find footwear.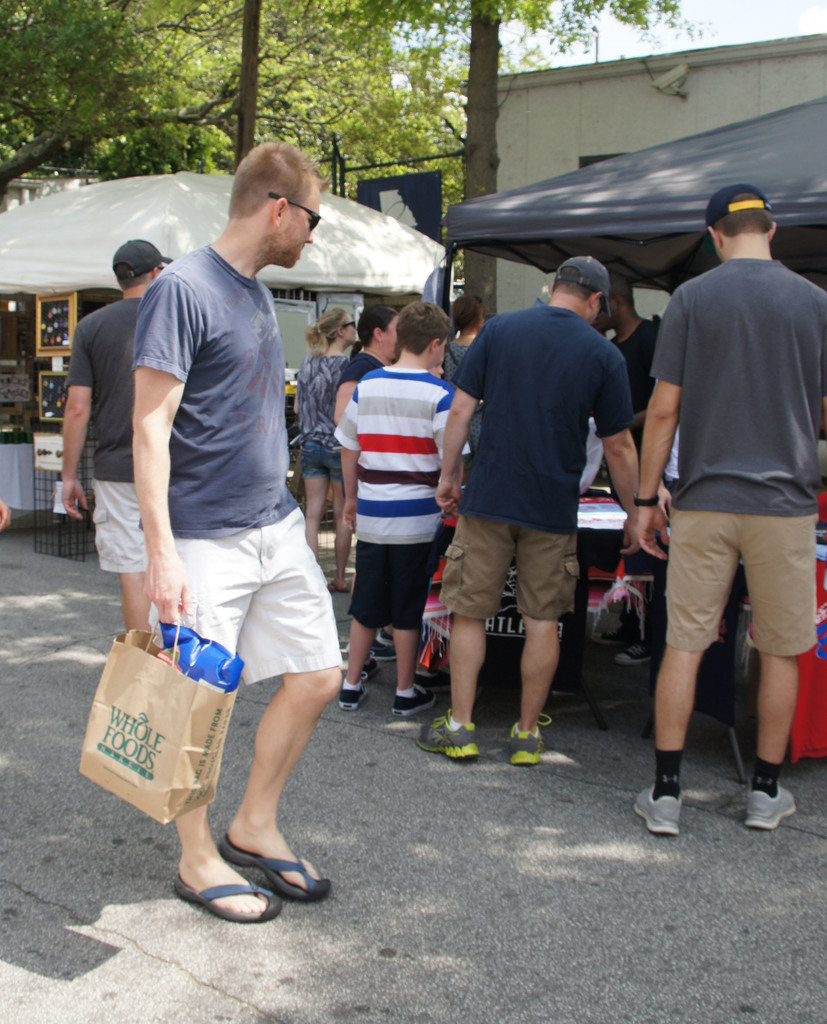
bbox=(361, 655, 377, 678).
